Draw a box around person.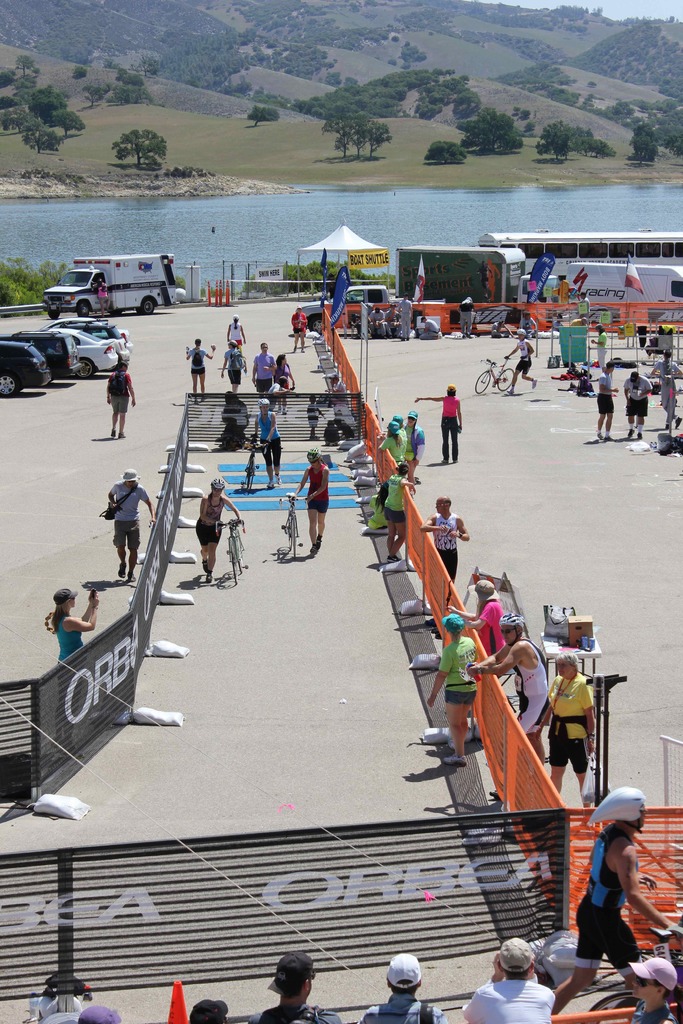
[360,949,444,1023].
